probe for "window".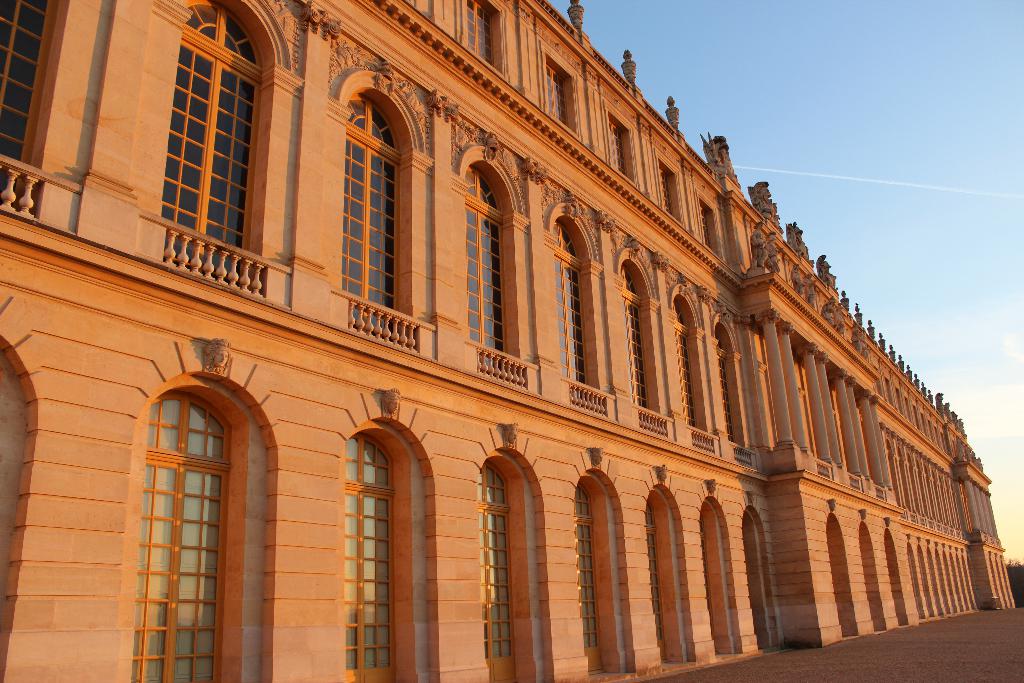
Probe result: 333:72:419:366.
